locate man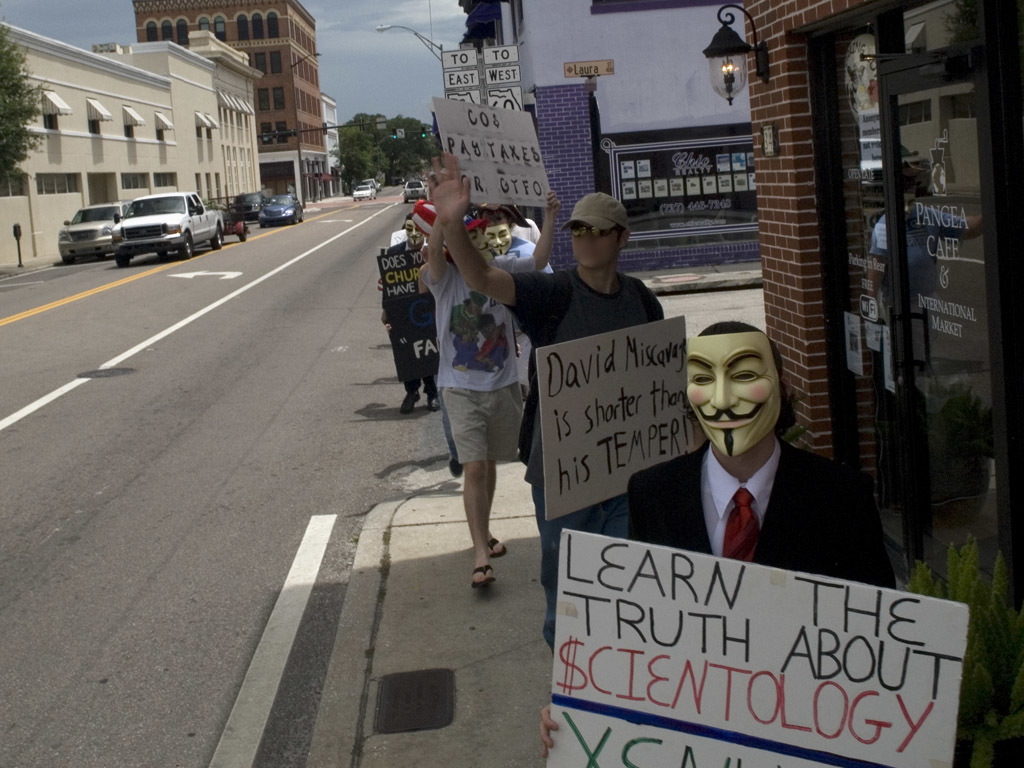
595, 331, 896, 614
